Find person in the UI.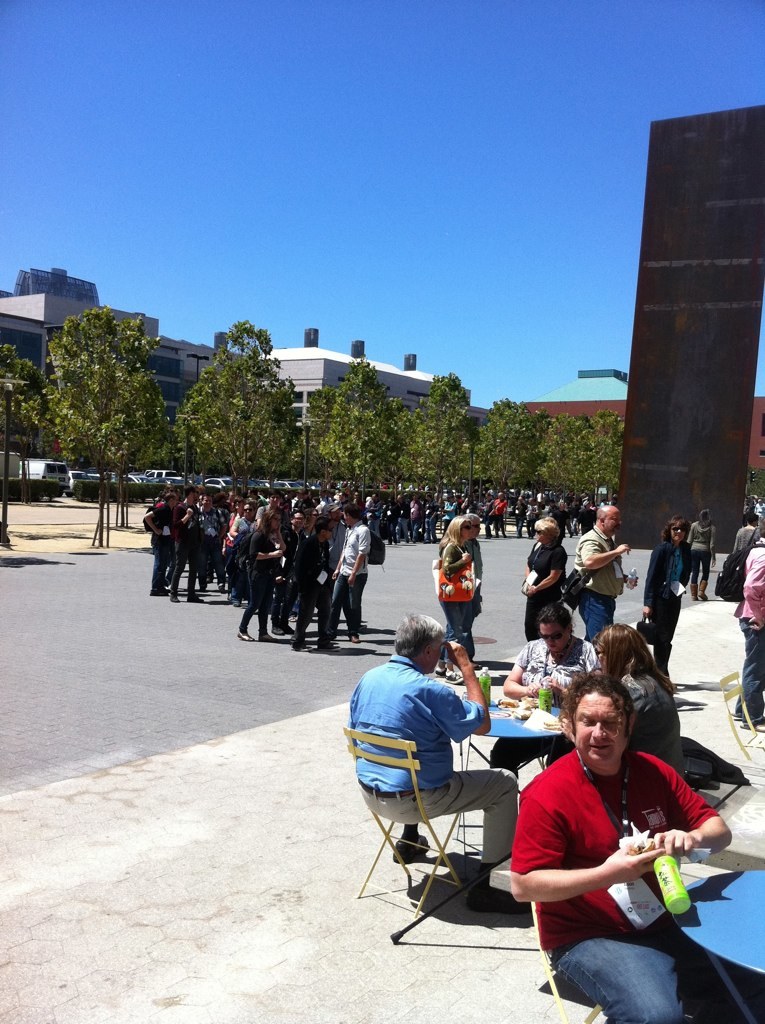
UI element at (x1=491, y1=593, x2=604, y2=777).
